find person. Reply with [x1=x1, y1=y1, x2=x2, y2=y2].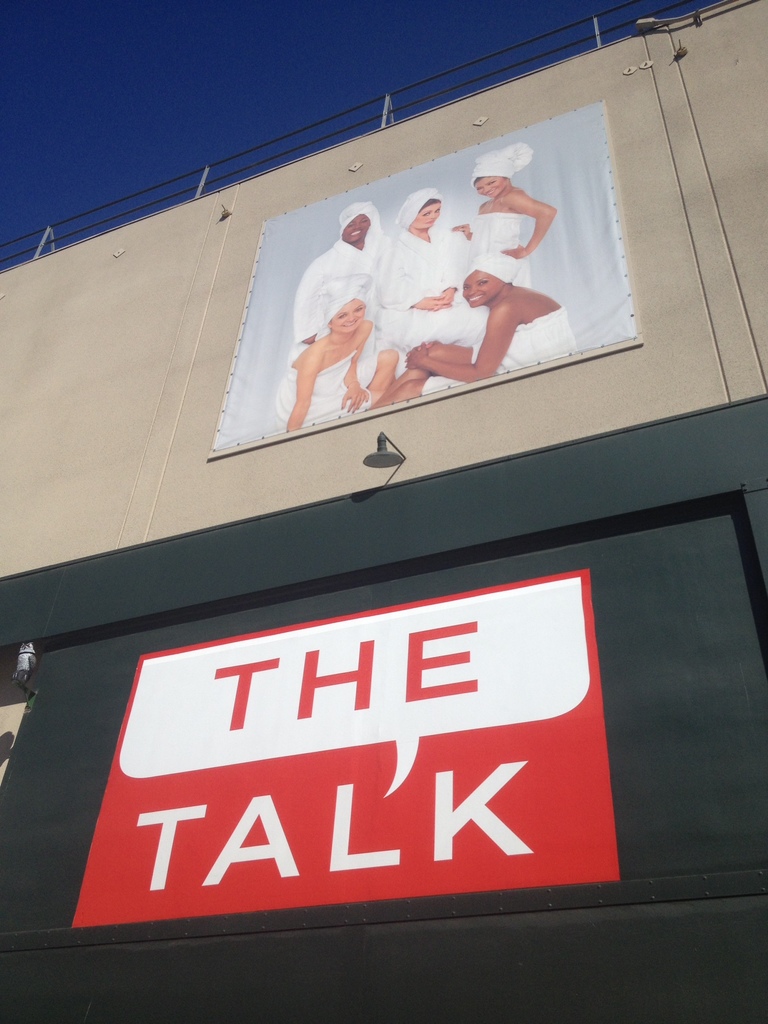
[x1=387, y1=252, x2=575, y2=406].
